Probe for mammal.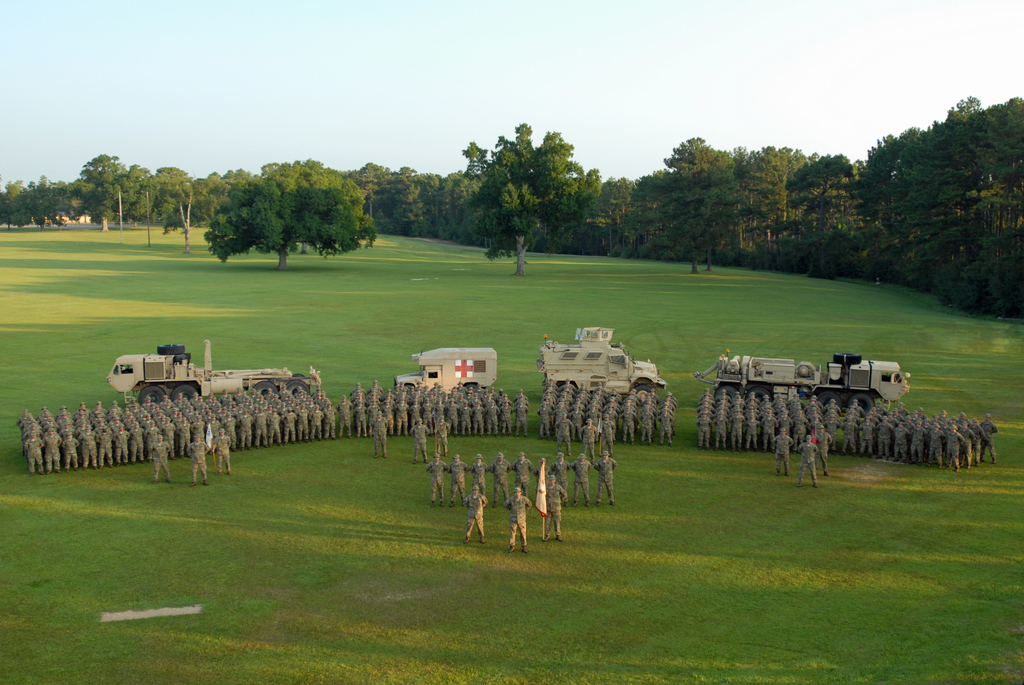
Probe result: 186 434 212 487.
